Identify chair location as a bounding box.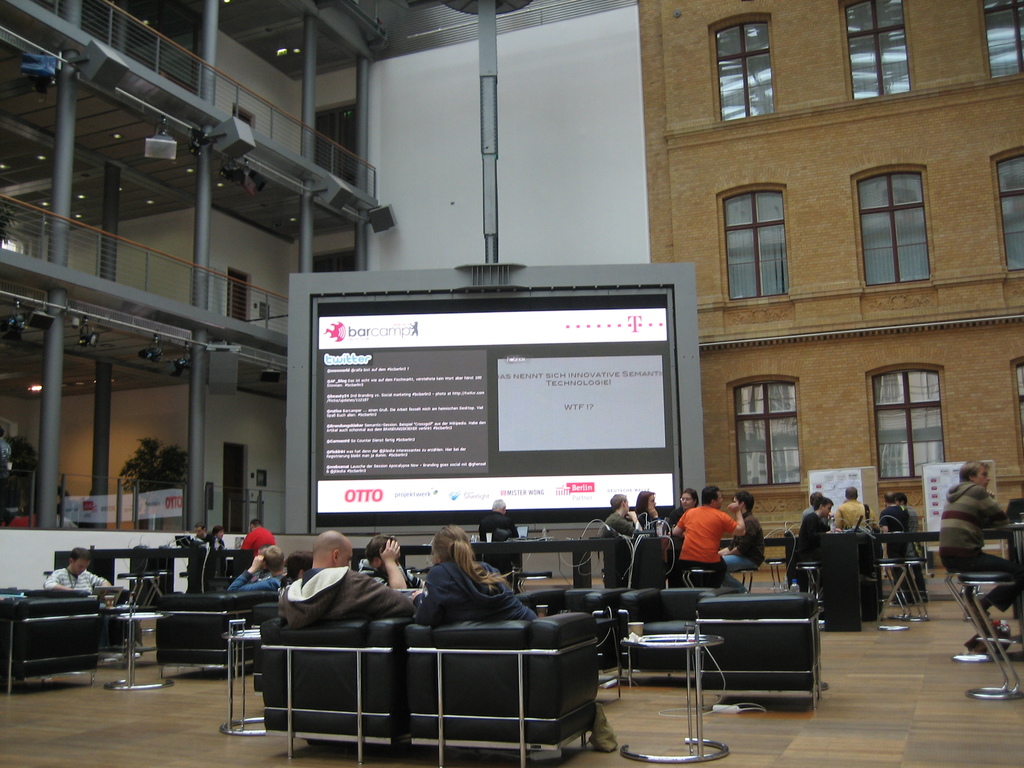
<box>697,595,821,714</box>.
